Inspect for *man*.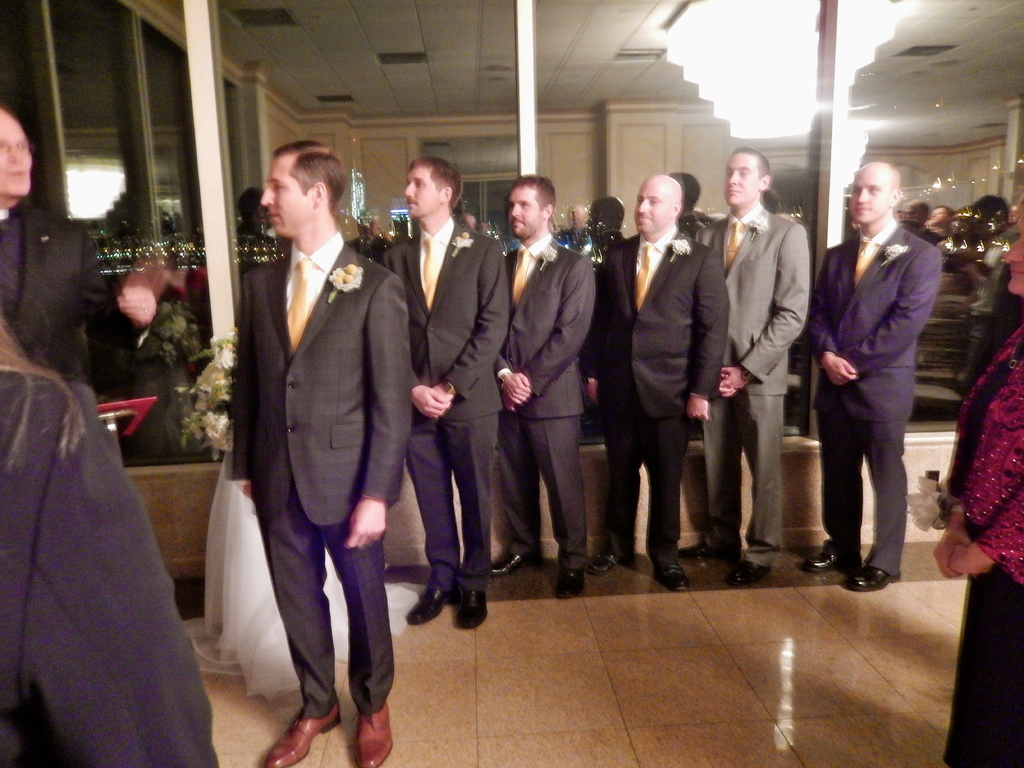
Inspection: 385:155:509:630.
